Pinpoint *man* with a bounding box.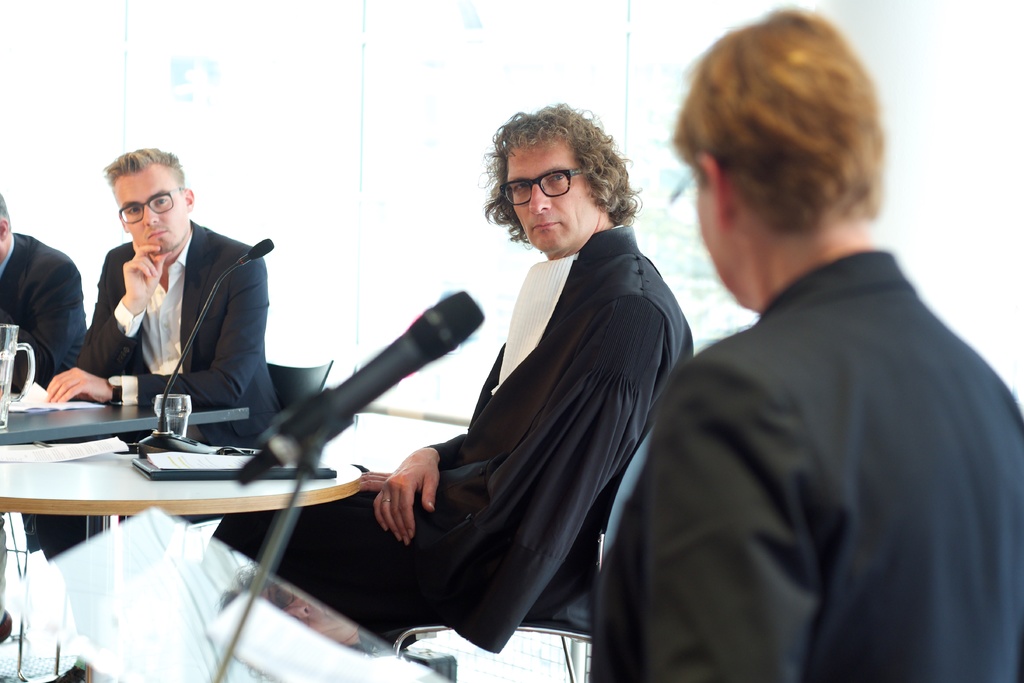
[x1=584, y1=8, x2=1023, y2=682].
